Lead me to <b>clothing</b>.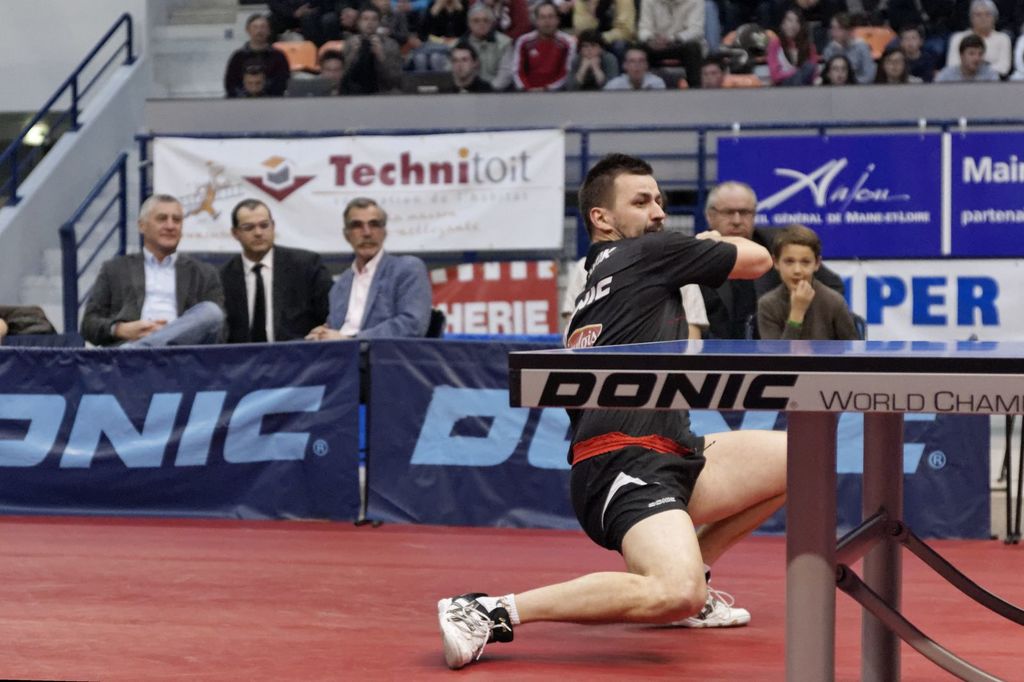
Lead to {"x1": 567, "y1": 0, "x2": 623, "y2": 41}.
